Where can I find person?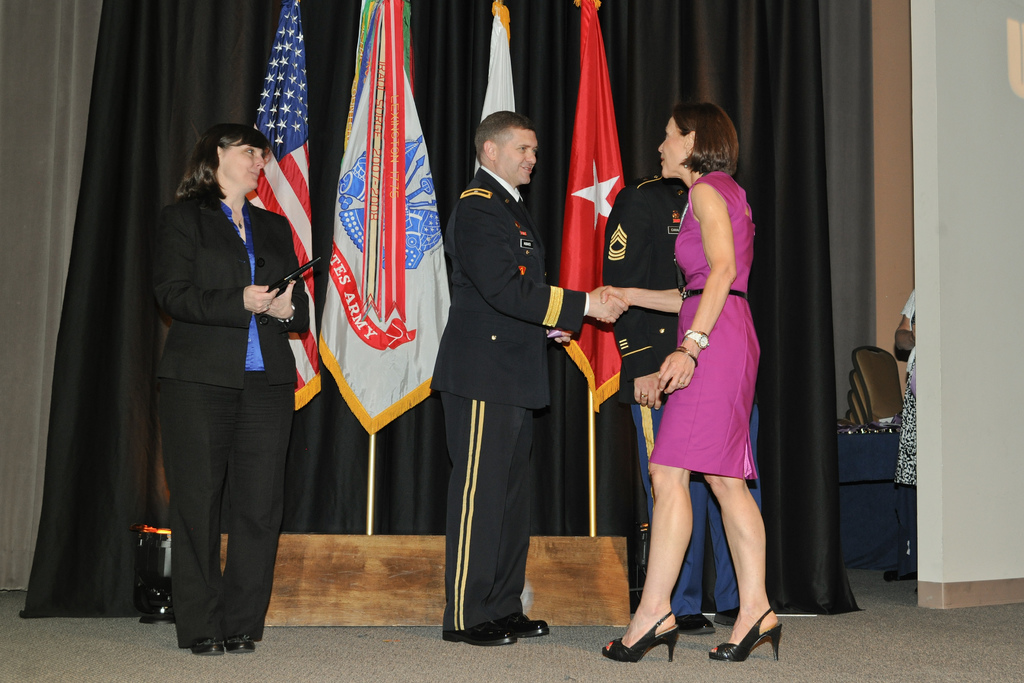
You can find it at x1=589 y1=102 x2=788 y2=667.
